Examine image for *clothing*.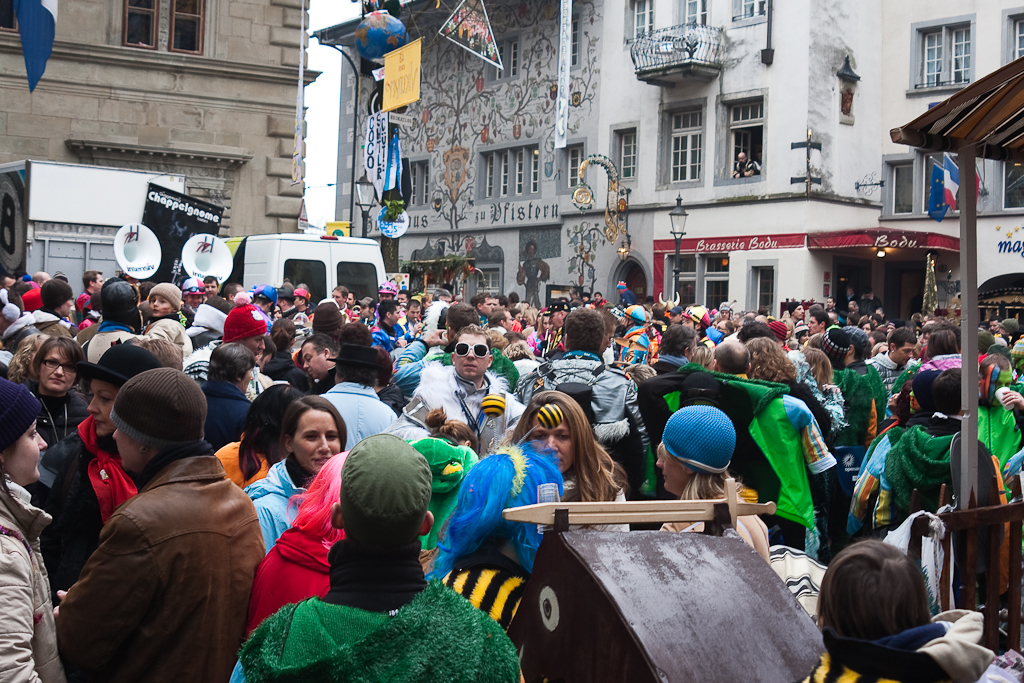
Examination result: region(413, 554, 536, 652).
